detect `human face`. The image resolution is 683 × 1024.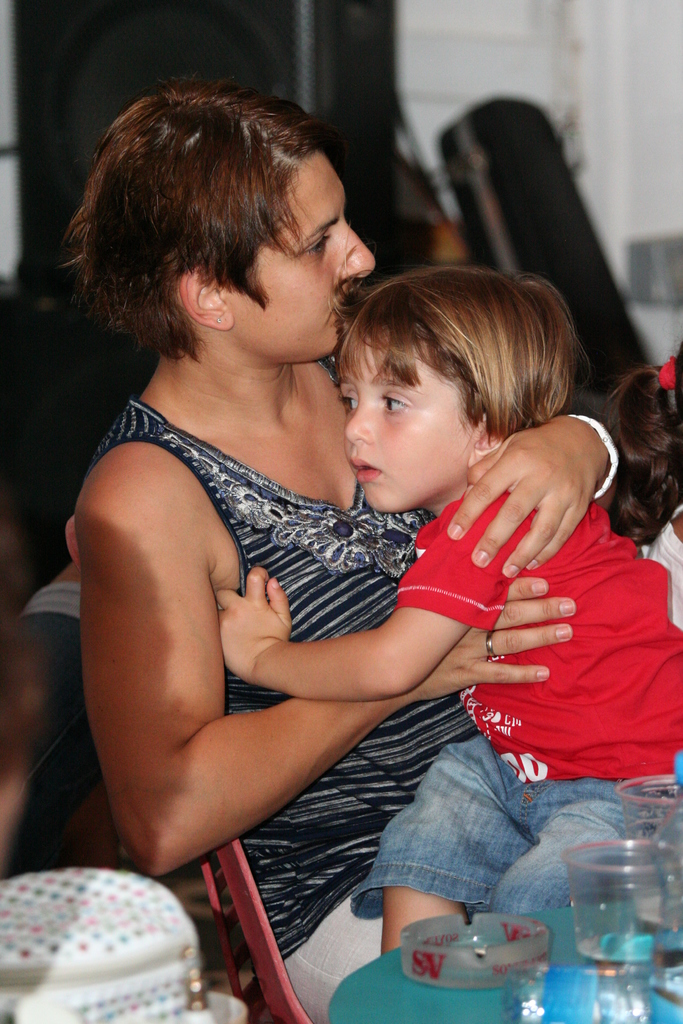
(left=337, top=337, right=477, bottom=518).
